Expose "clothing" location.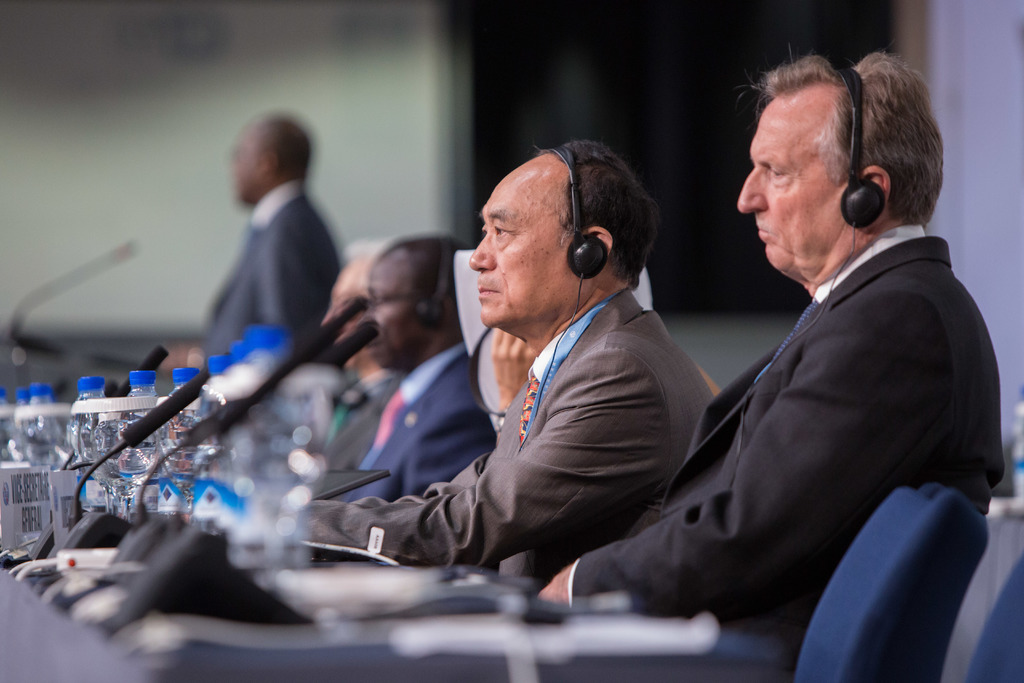
Exposed at {"x1": 362, "y1": 348, "x2": 500, "y2": 494}.
